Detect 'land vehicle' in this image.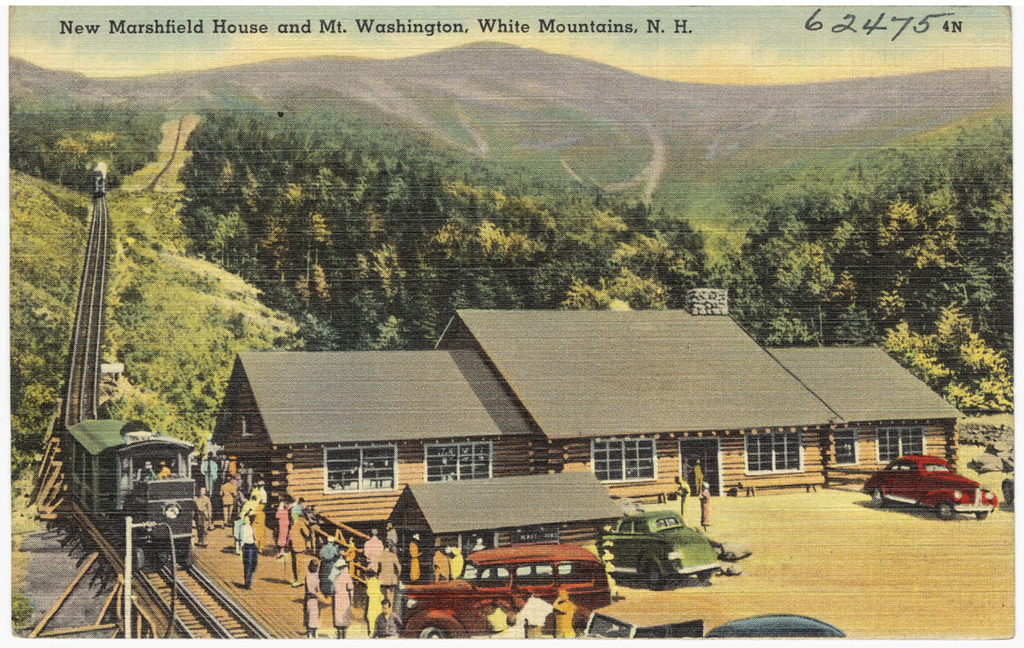
Detection: 582 588 708 636.
